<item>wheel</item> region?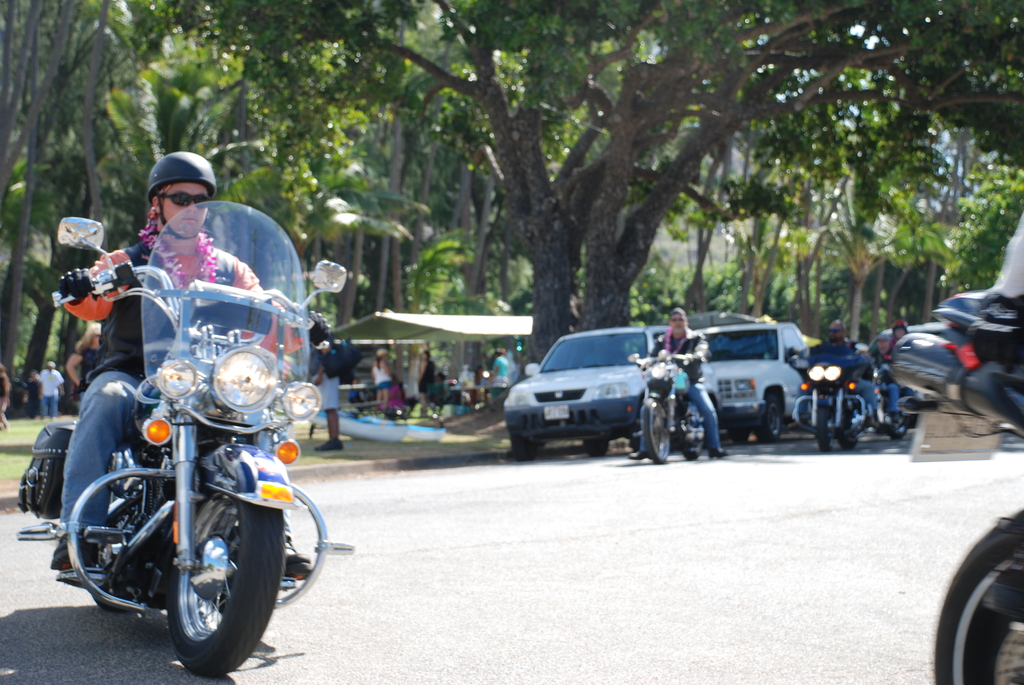
bbox=[929, 505, 1023, 684]
